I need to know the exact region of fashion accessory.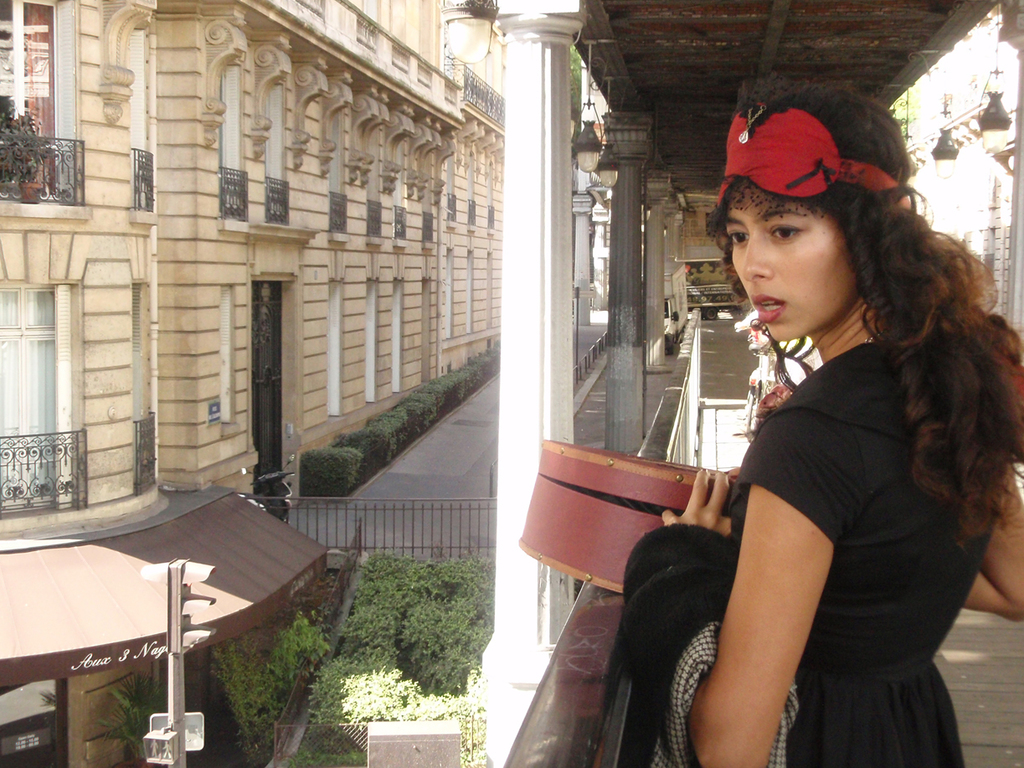
Region: x1=717 y1=94 x2=913 y2=206.
